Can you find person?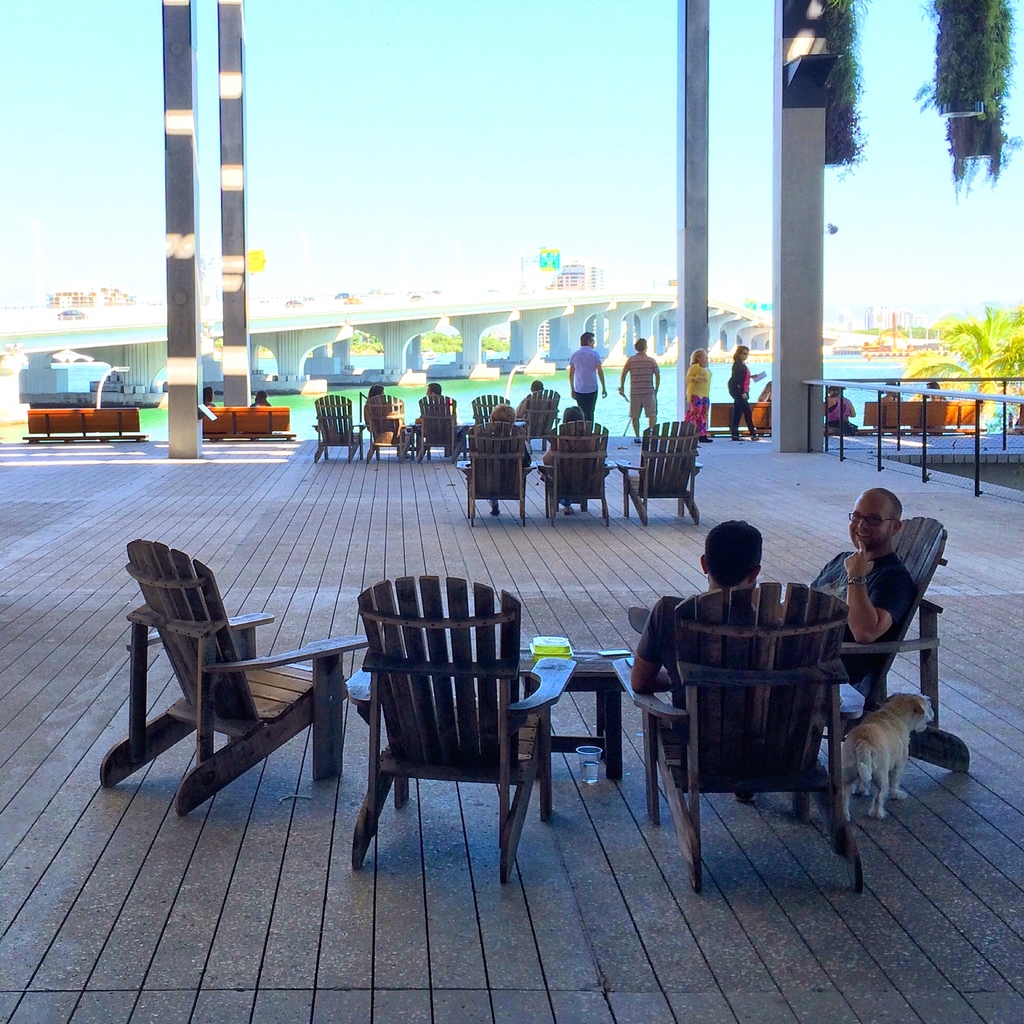
Yes, bounding box: box=[729, 346, 764, 440].
